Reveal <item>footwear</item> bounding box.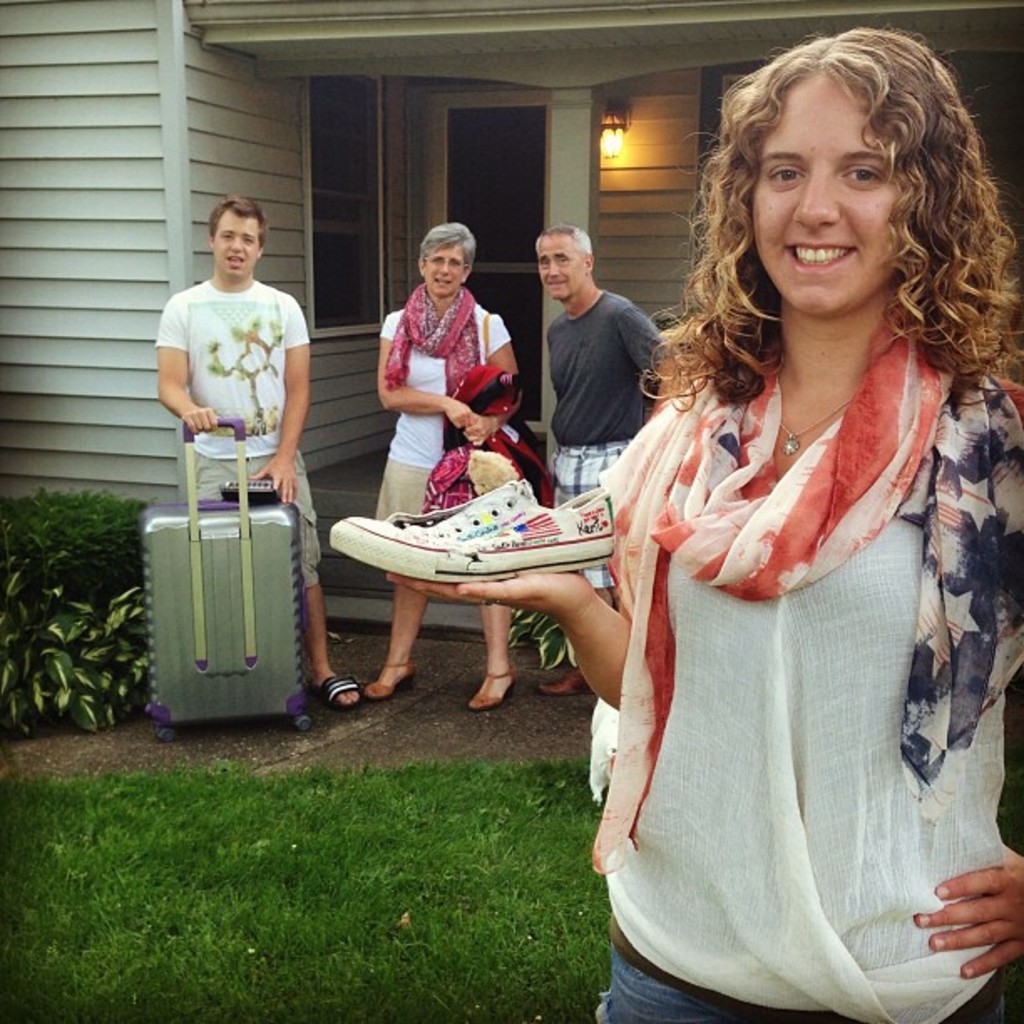
Revealed: bbox=[462, 668, 517, 711].
